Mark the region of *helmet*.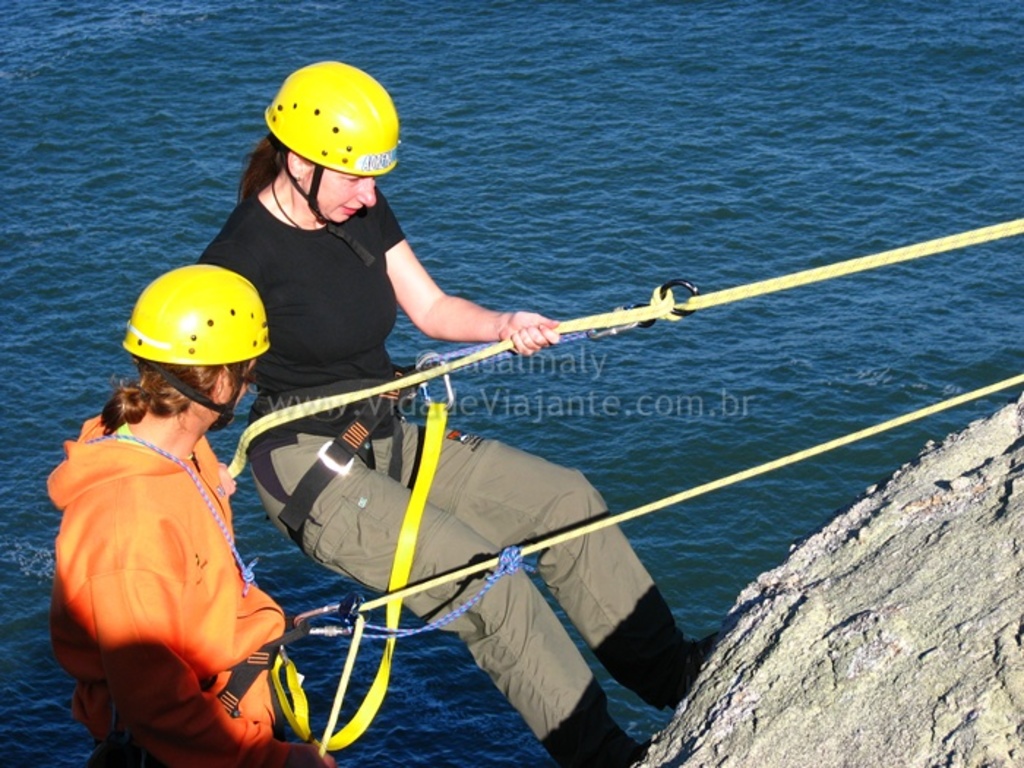
Region: 117, 265, 276, 436.
